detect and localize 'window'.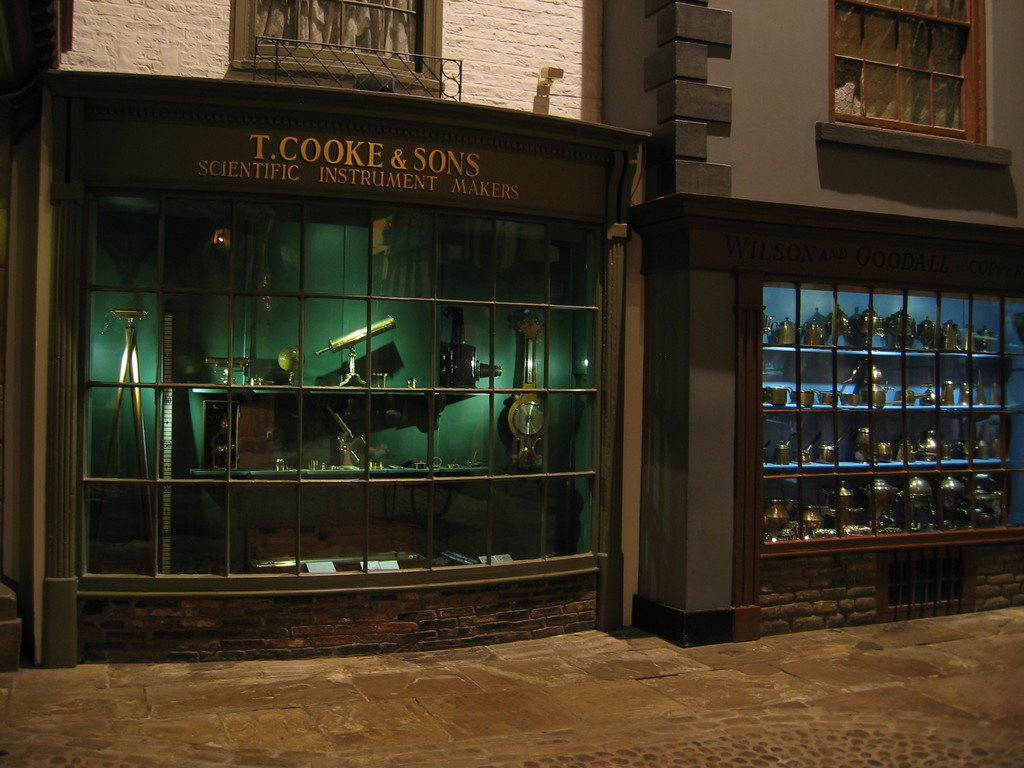
Localized at 909, 24, 932, 69.
